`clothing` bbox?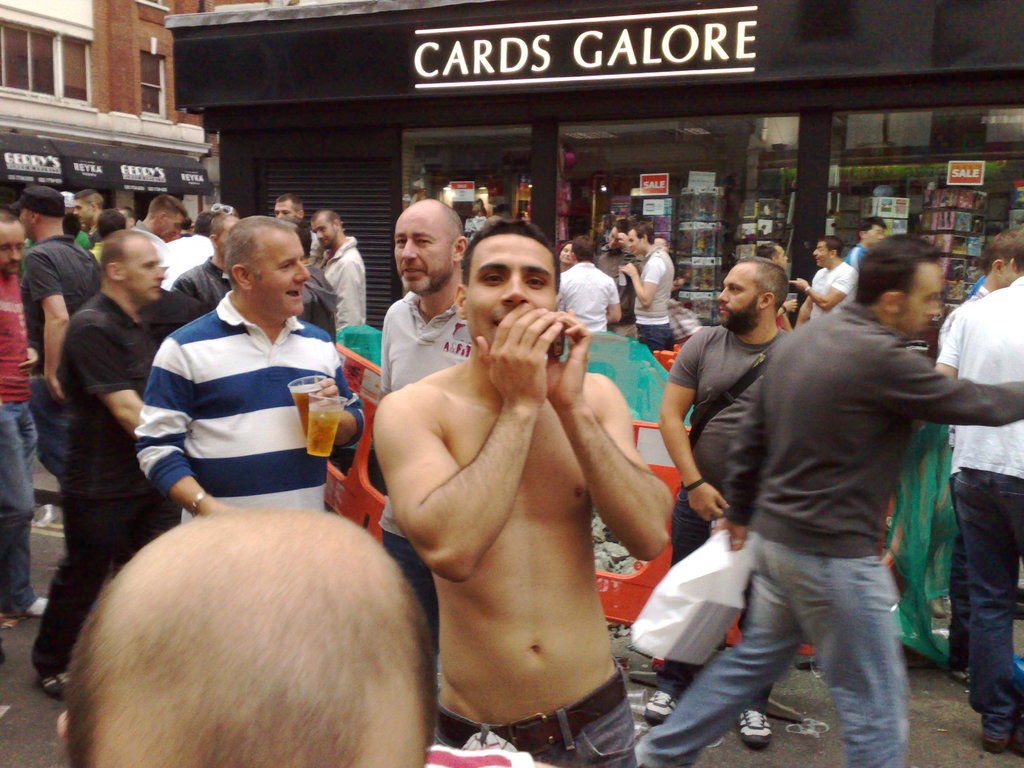
348 291 498 657
